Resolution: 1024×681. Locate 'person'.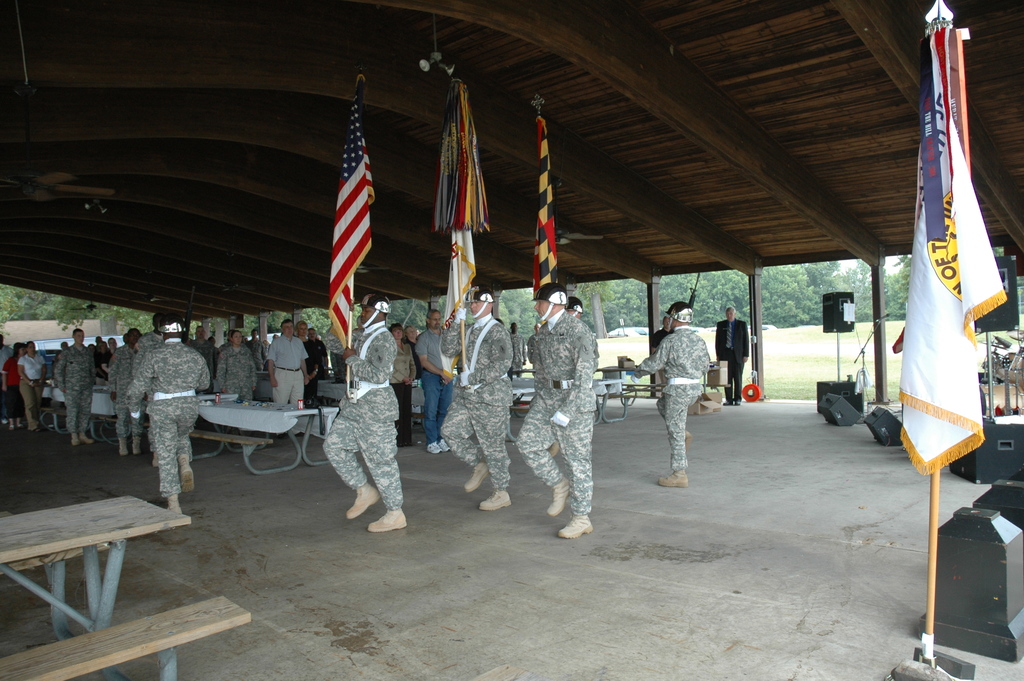
(509, 281, 596, 546).
